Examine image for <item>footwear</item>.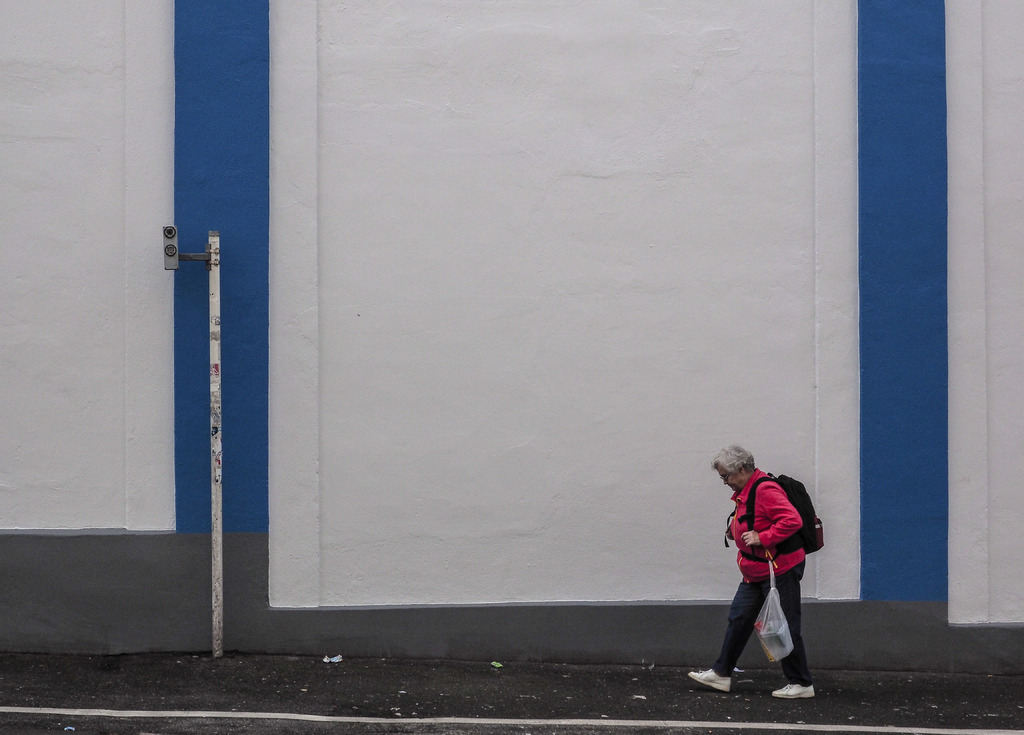
Examination result: x1=774, y1=681, x2=819, y2=700.
